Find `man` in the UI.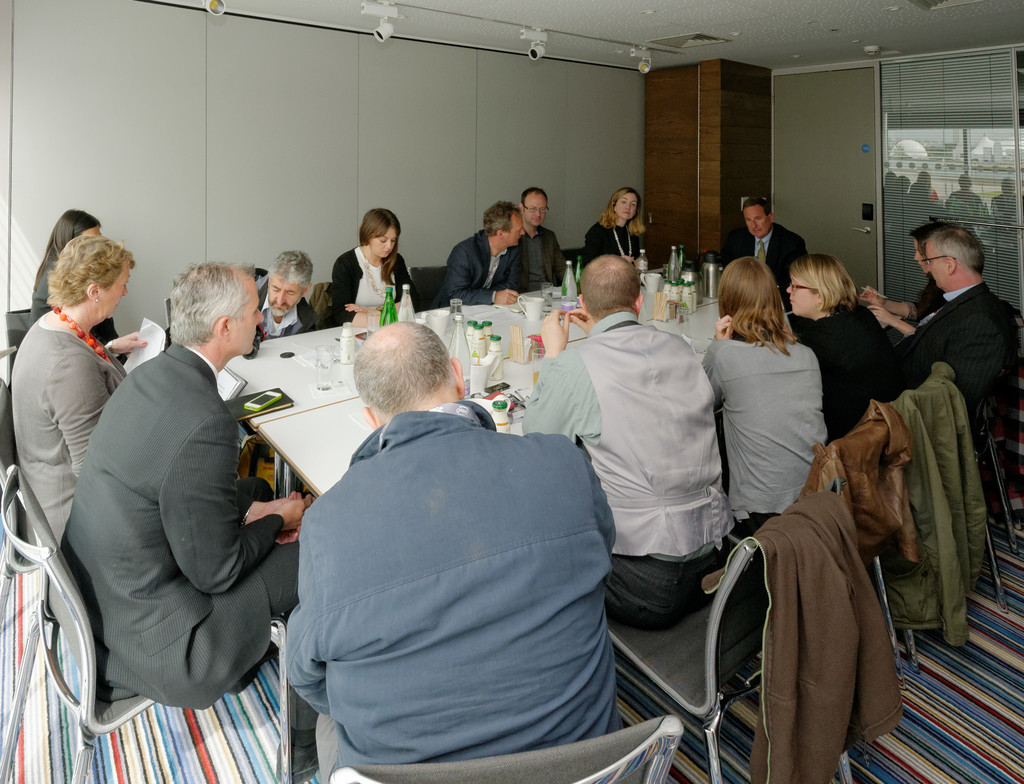
UI element at [x1=517, y1=186, x2=571, y2=289].
